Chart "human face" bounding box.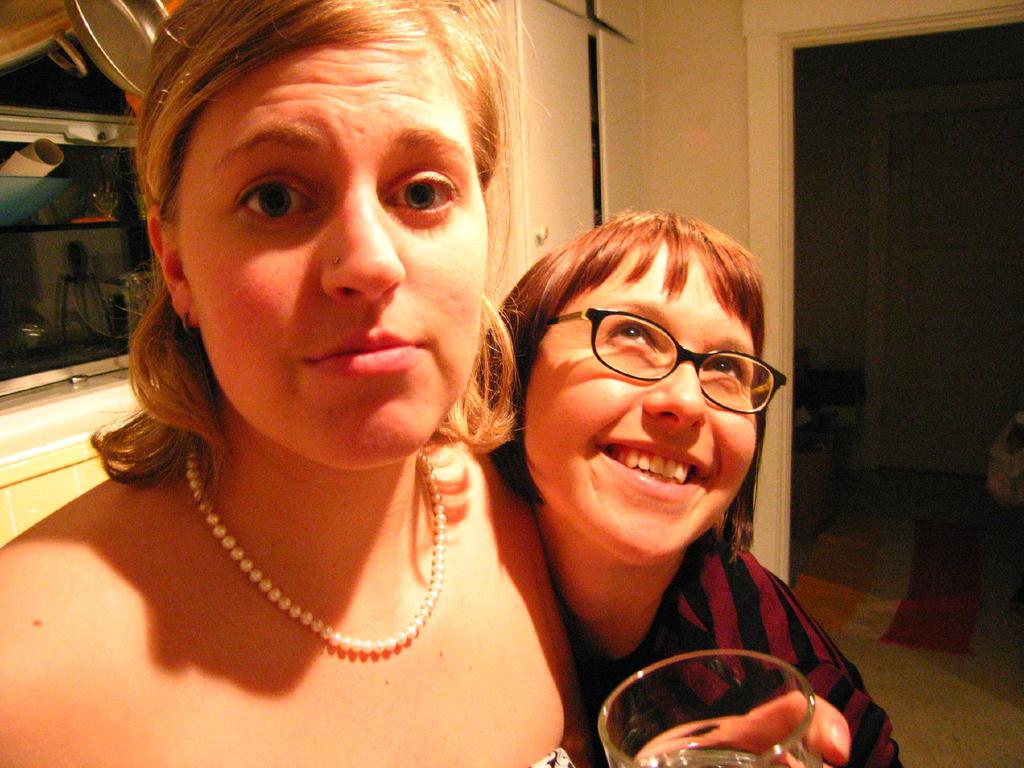
Charted: <box>176,44,486,468</box>.
